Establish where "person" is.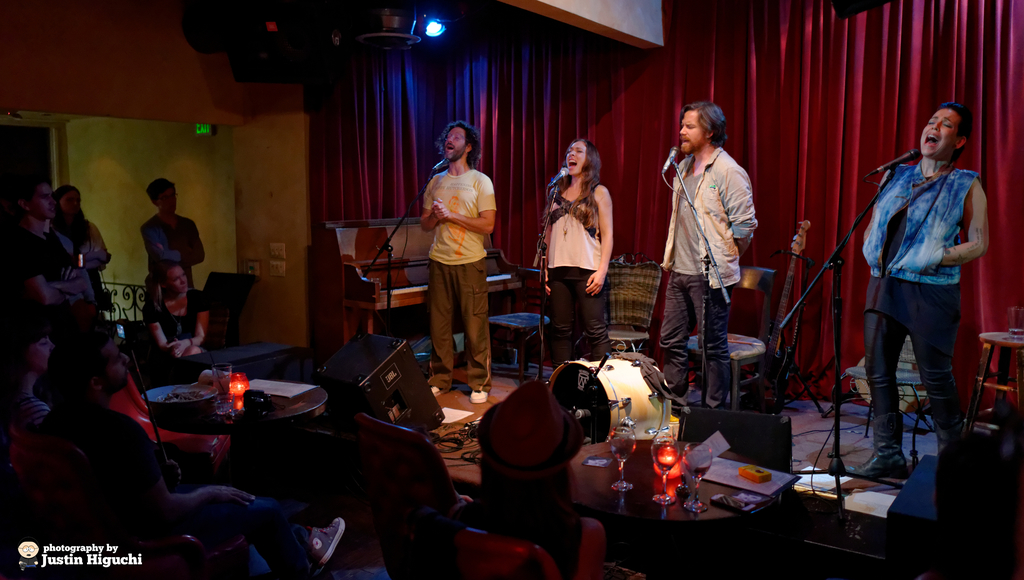
Established at detection(537, 129, 625, 370).
